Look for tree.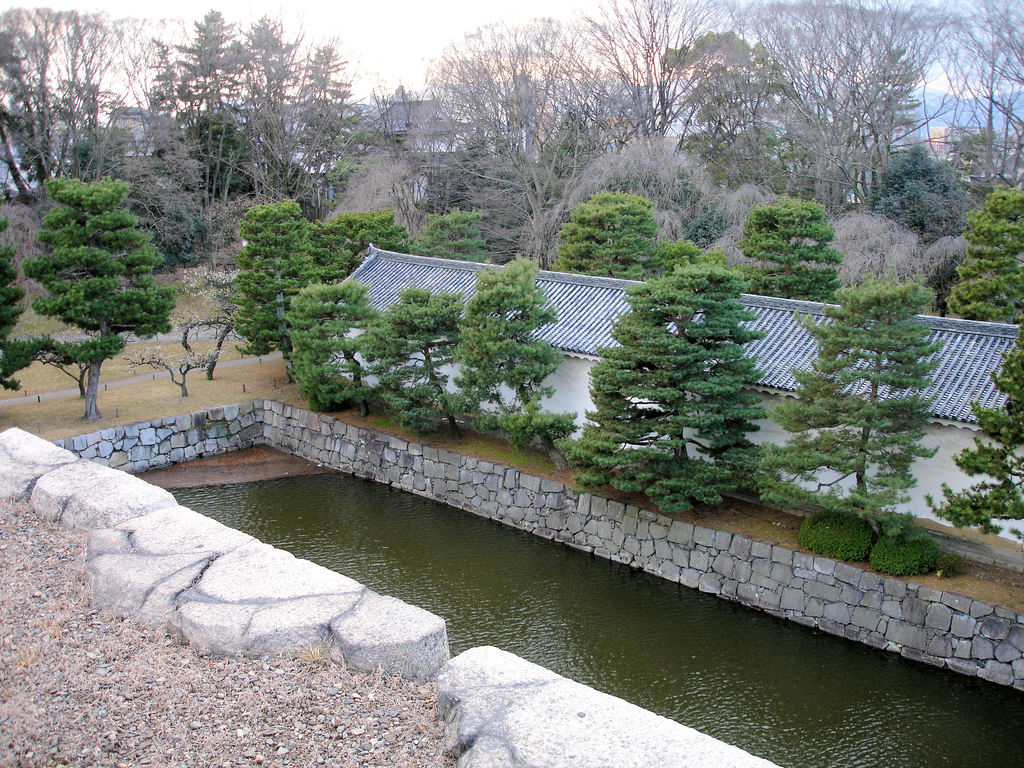
Found: x1=752, y1=260, x2=944, y2=579.
